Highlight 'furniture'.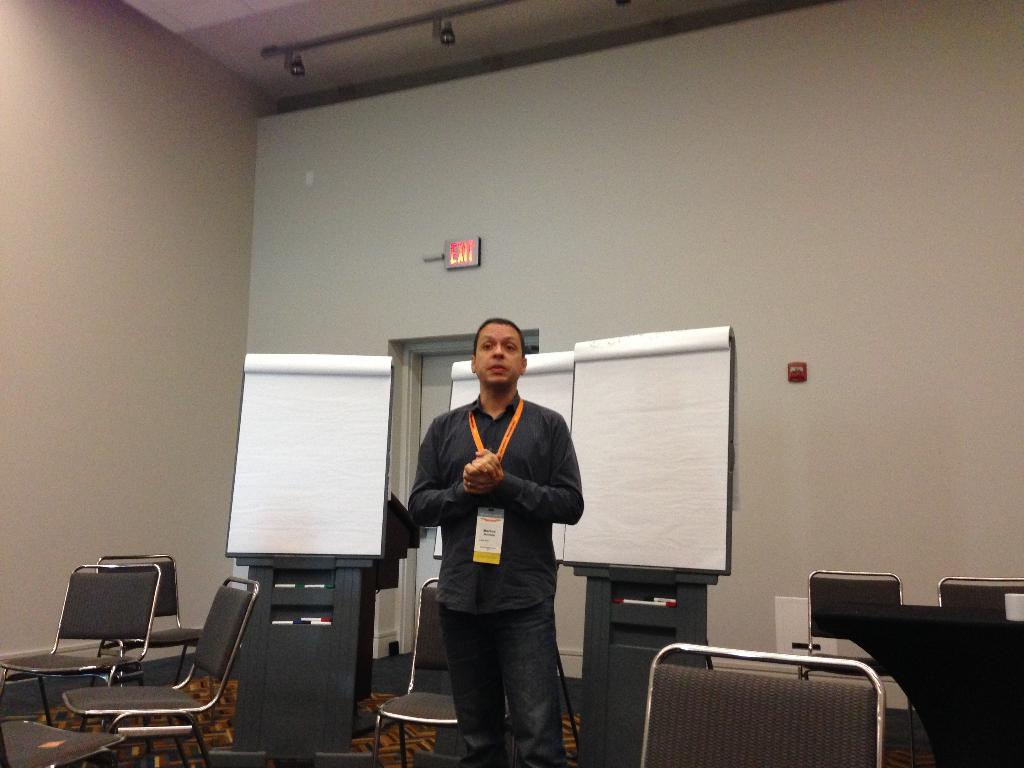
Highlighted region: (640,641,884,767).
